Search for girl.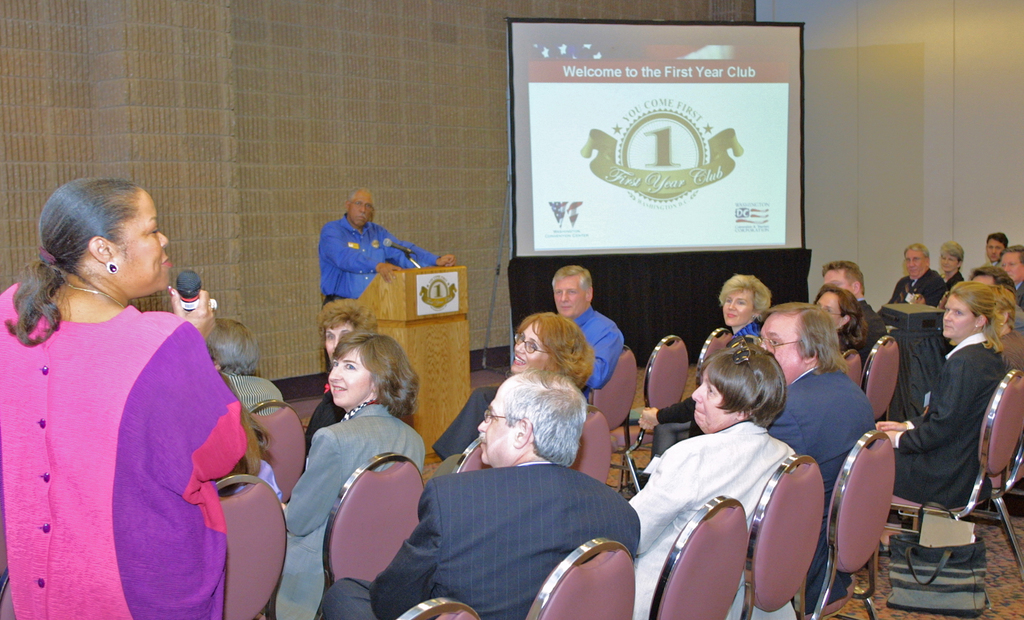
Found at (left=639, top=272, right=772, bottom=457).
